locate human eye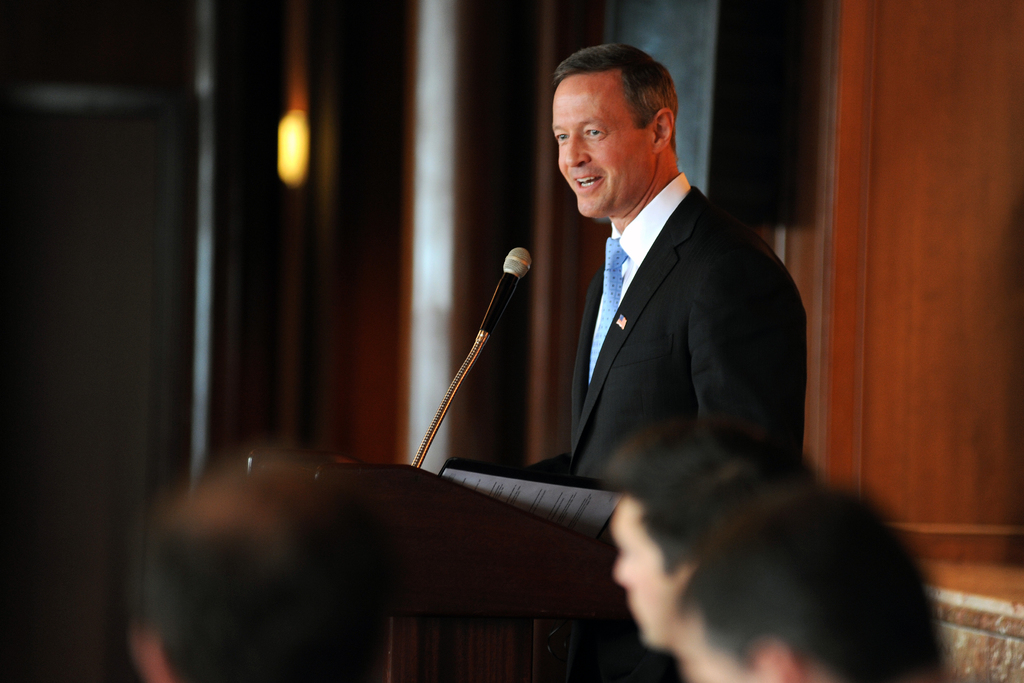
box(550, 127, 570, 143)
